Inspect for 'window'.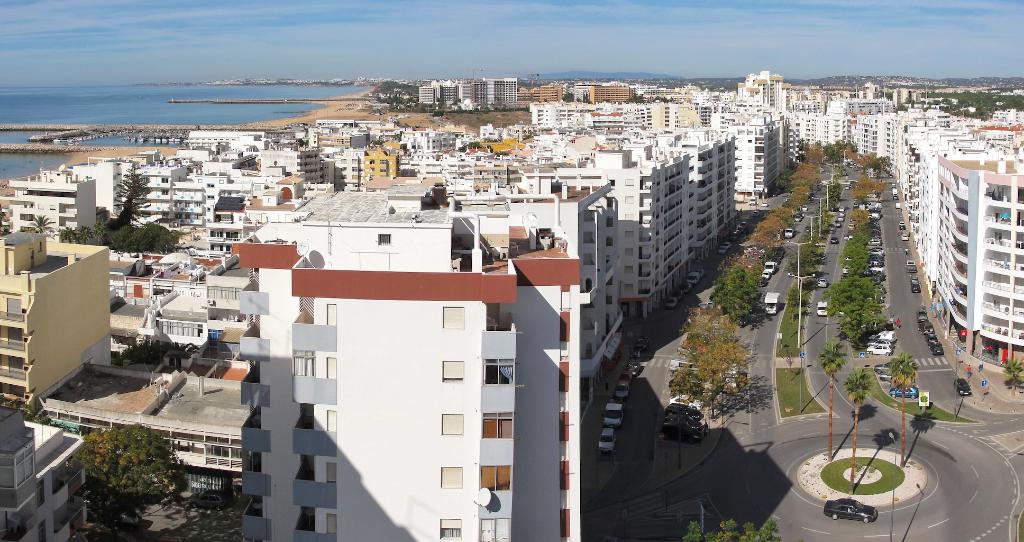
Inspection: region(602, 217, 612, 227).
